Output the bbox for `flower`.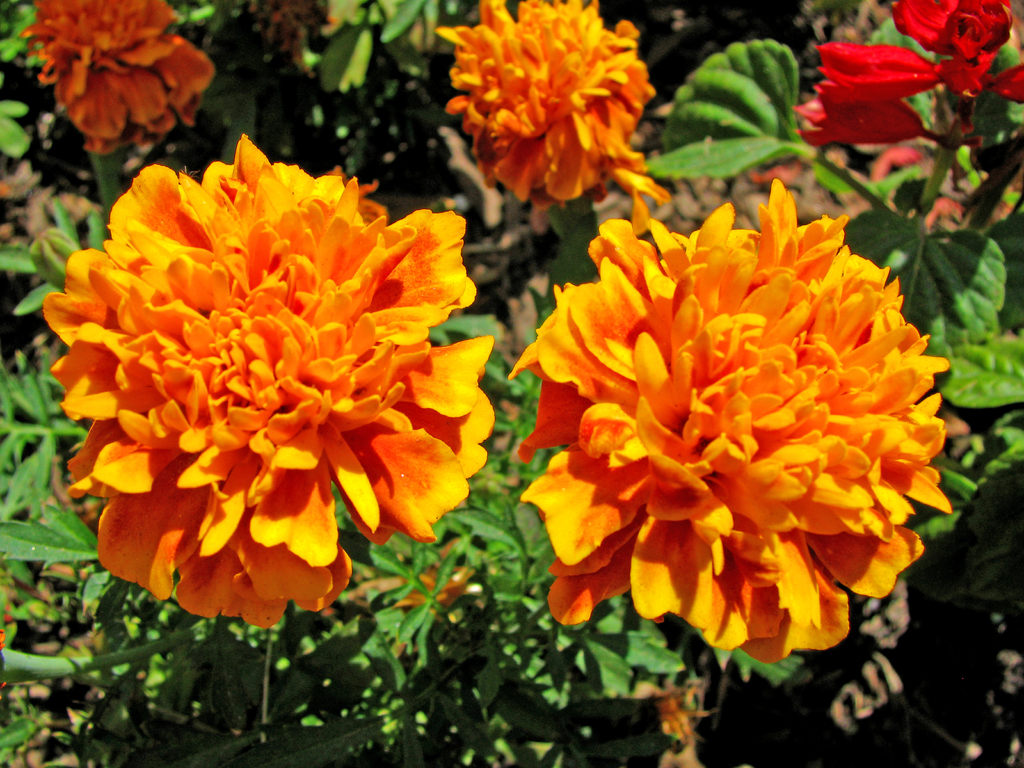
{"left": 499, "top": 146, "right": 961, "bottom": 654}.
